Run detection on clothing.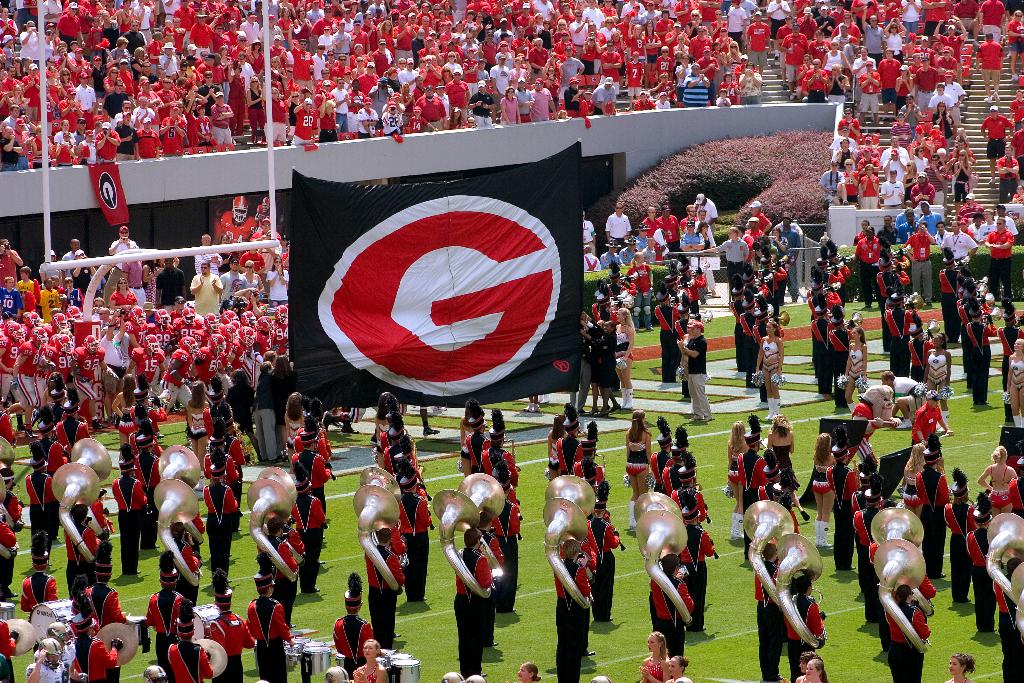
Result: locate(451, 542, 495, 675).
